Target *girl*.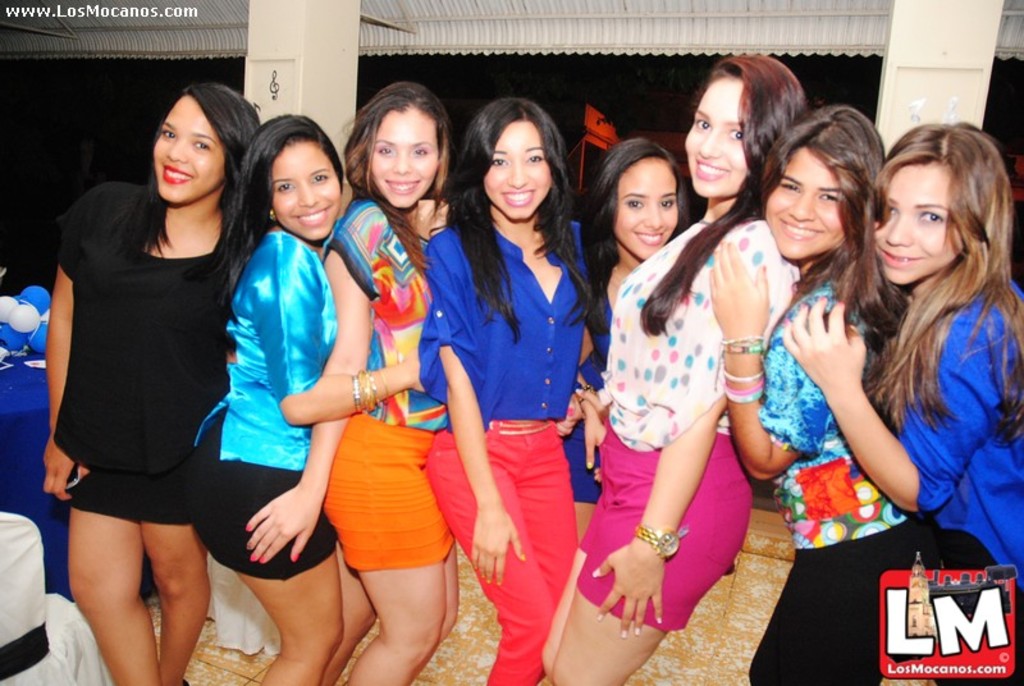
Target region: [419, 95, 600, 685].
